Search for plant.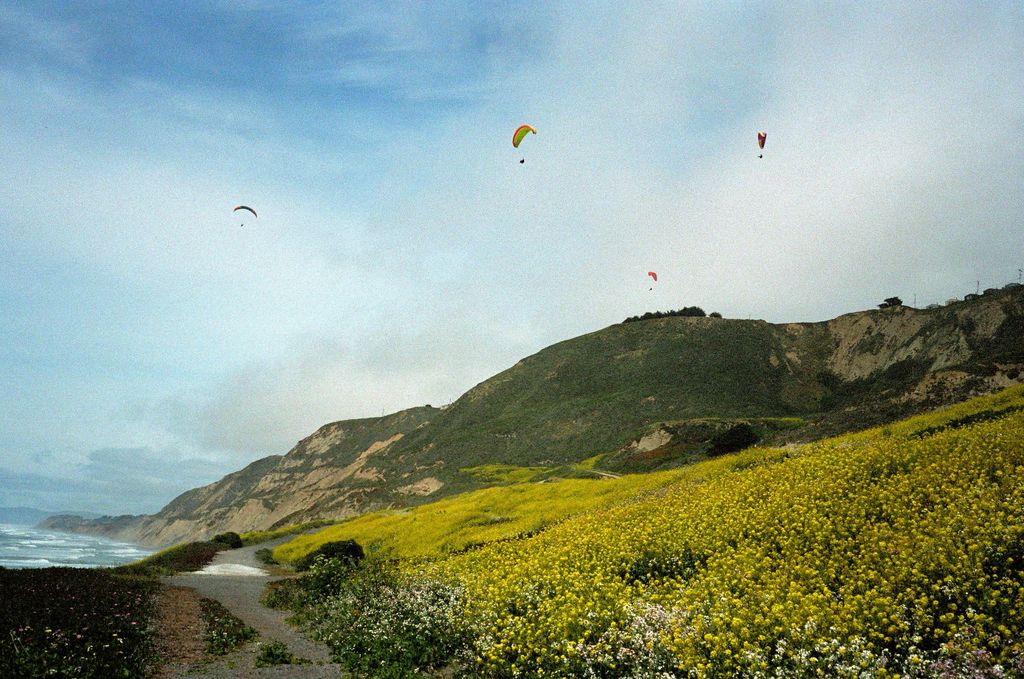
Found at <region>263, 635, 317, 667</region>.
